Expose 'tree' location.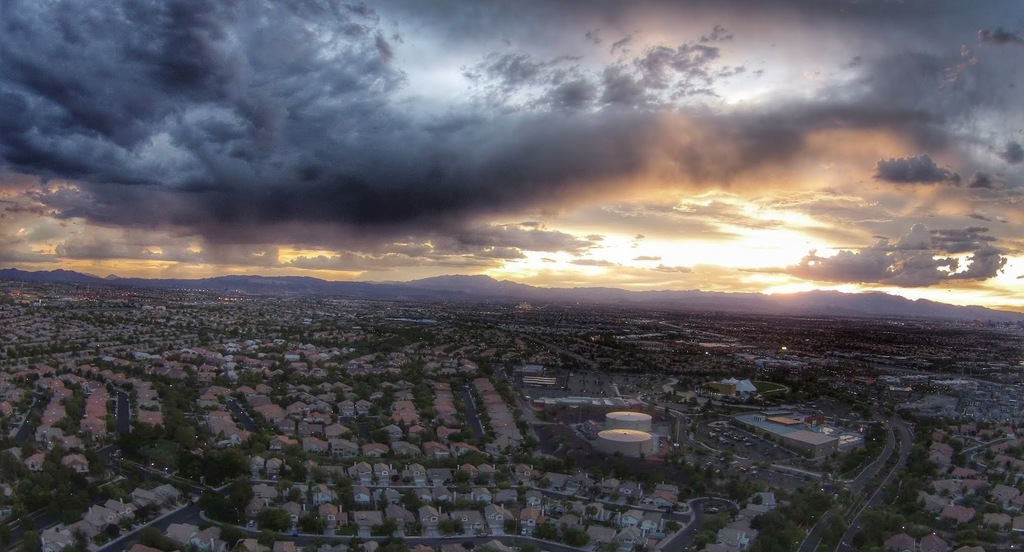
Exposed at l=372, t=521, r=401, b=535.
